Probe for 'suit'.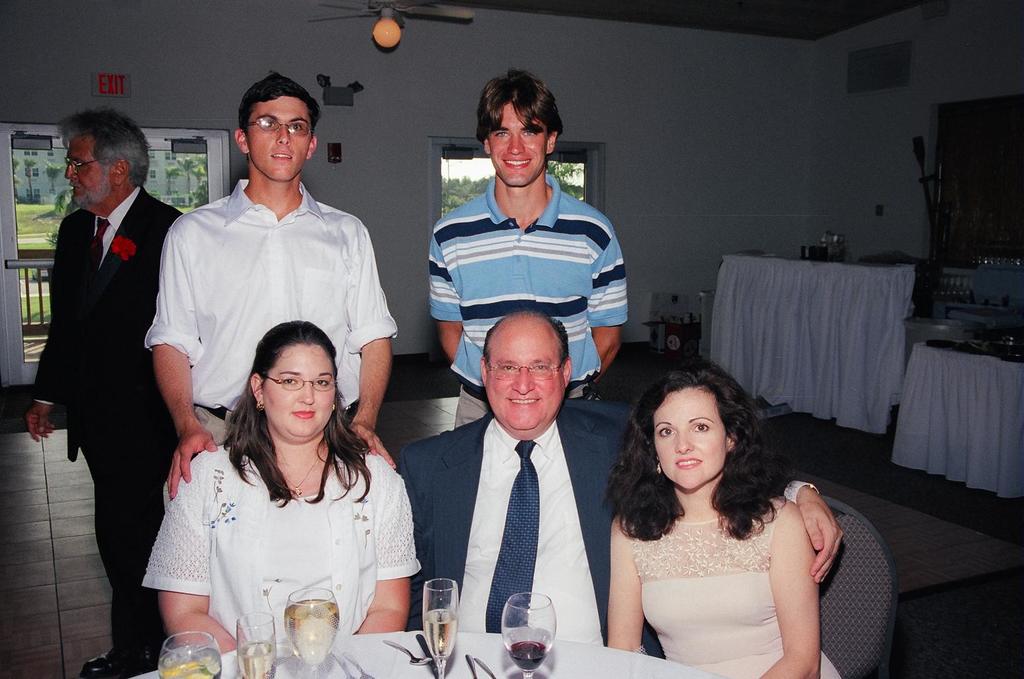
Probe result: pyautogui.locateOnScreen(27, 186, 180, 651).
